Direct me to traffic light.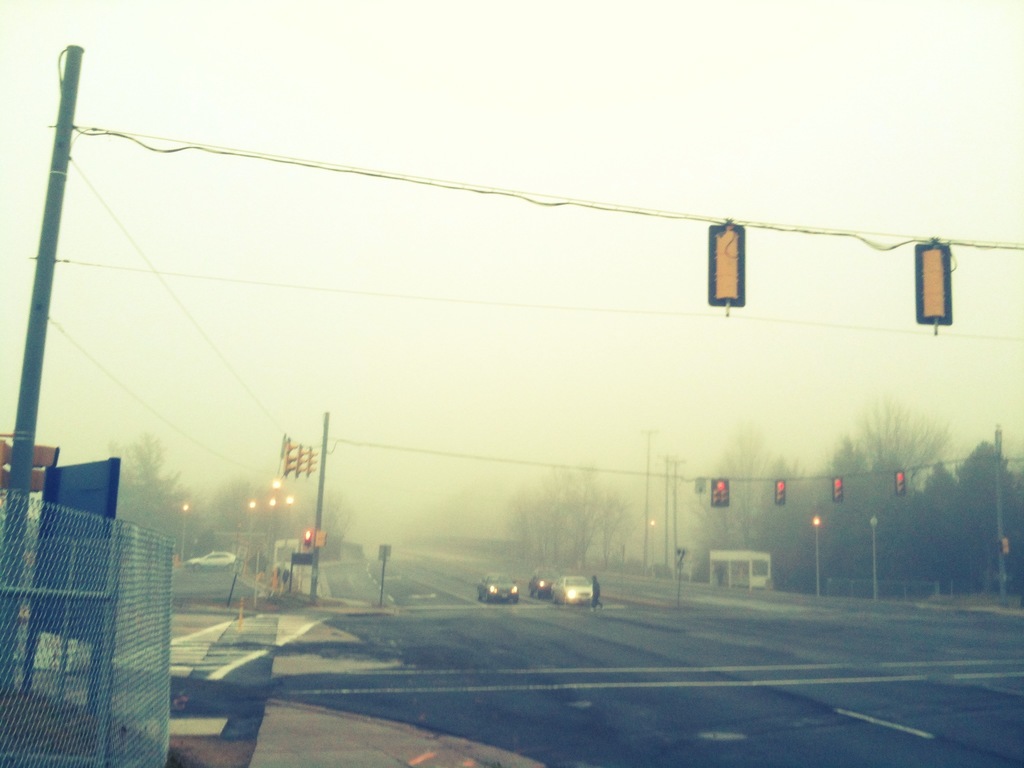
Direction: (left=282, top=439, right=298, bottom=479).
